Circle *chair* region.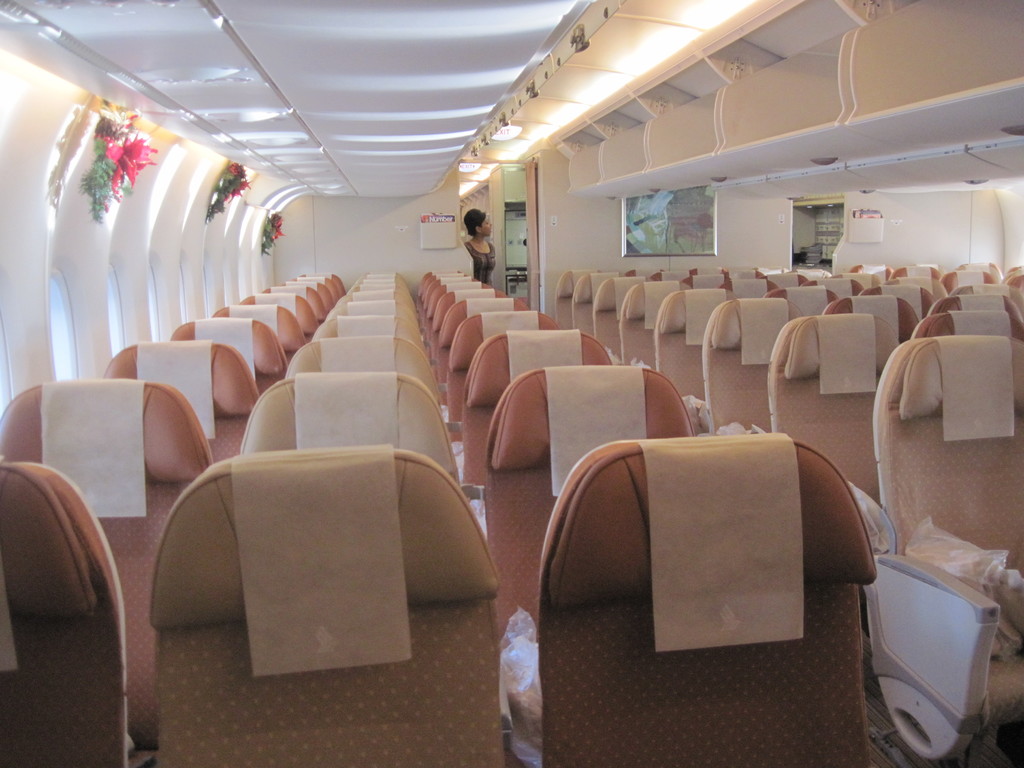
Region: locate(866, 331, 1023, 756).
